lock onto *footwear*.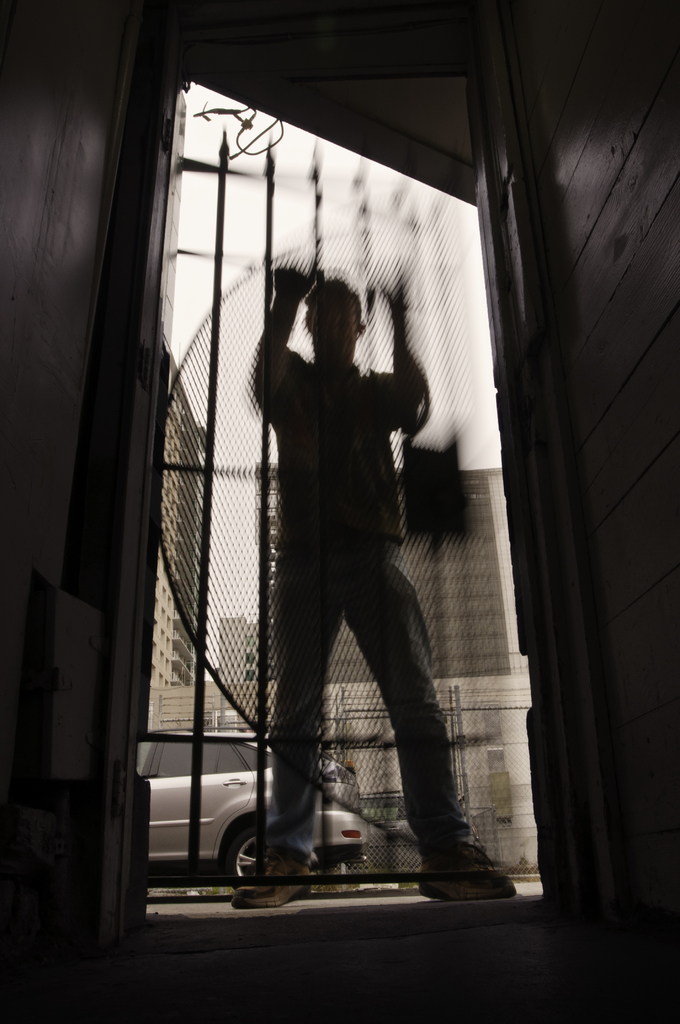
Locked: x1=228, y1=849, x2=314, y2=908.
